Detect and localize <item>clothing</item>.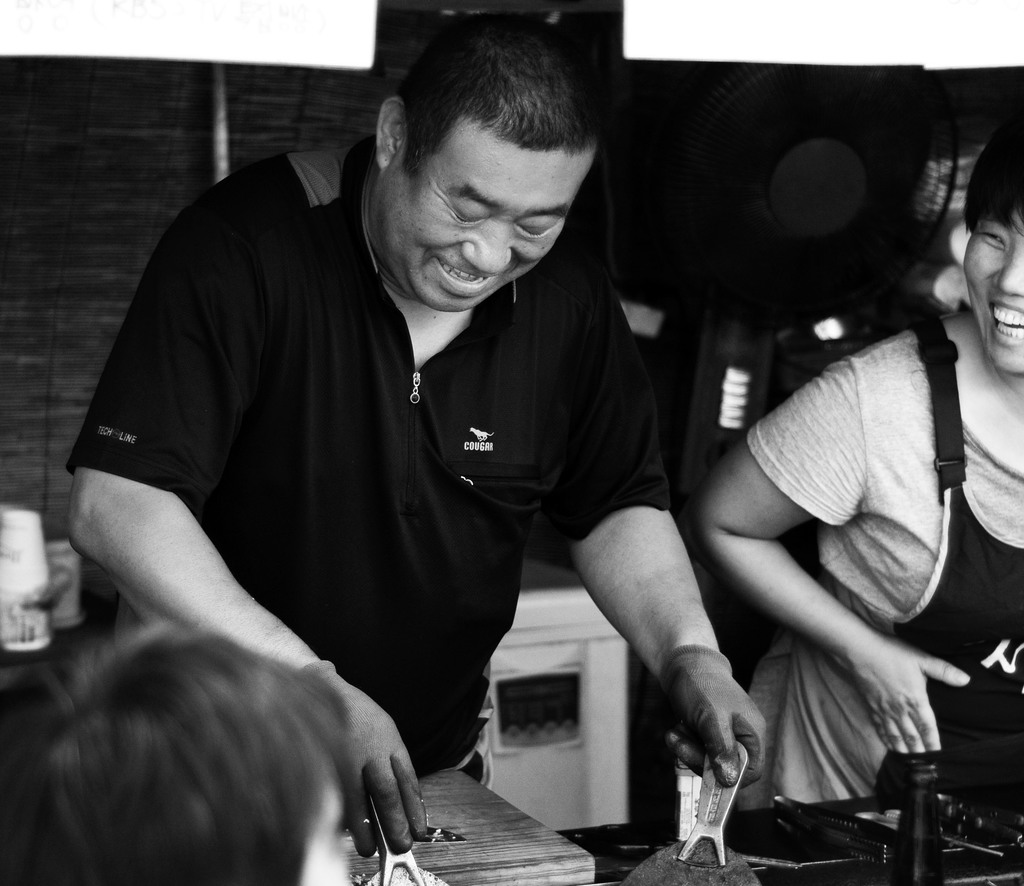
Localized at 727 294 1023 808.
